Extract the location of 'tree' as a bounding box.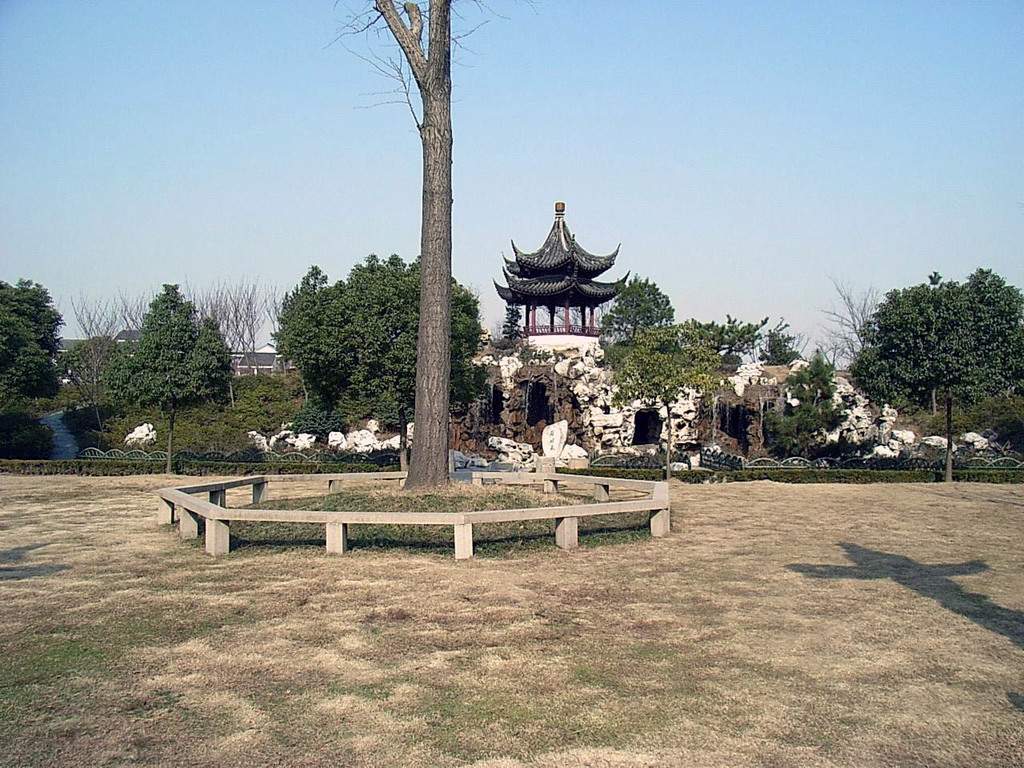
crop(271, 247, 422, 475).
